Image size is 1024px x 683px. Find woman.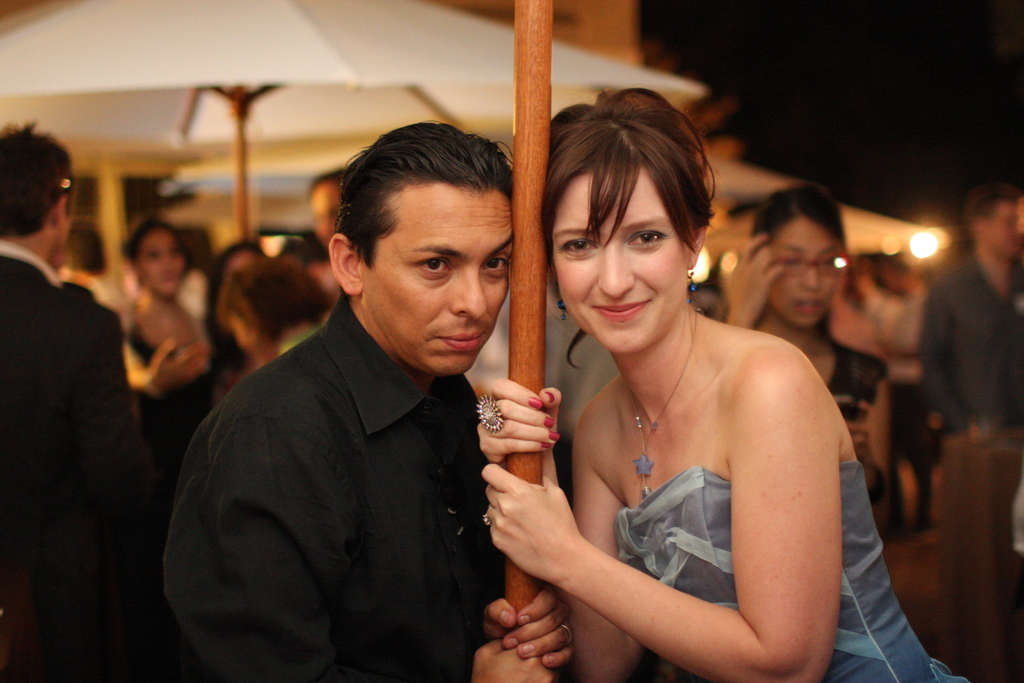
bbox=(733, 183, 886, 526).
